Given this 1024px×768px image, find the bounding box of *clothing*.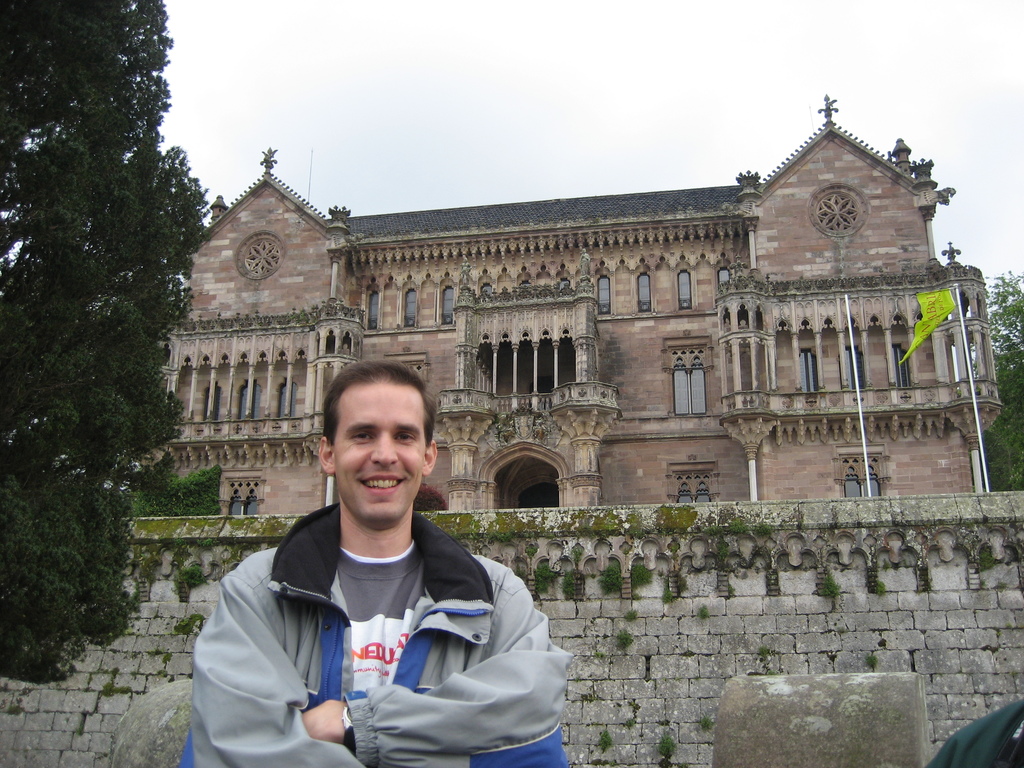
[187, 479, 589, 767].
